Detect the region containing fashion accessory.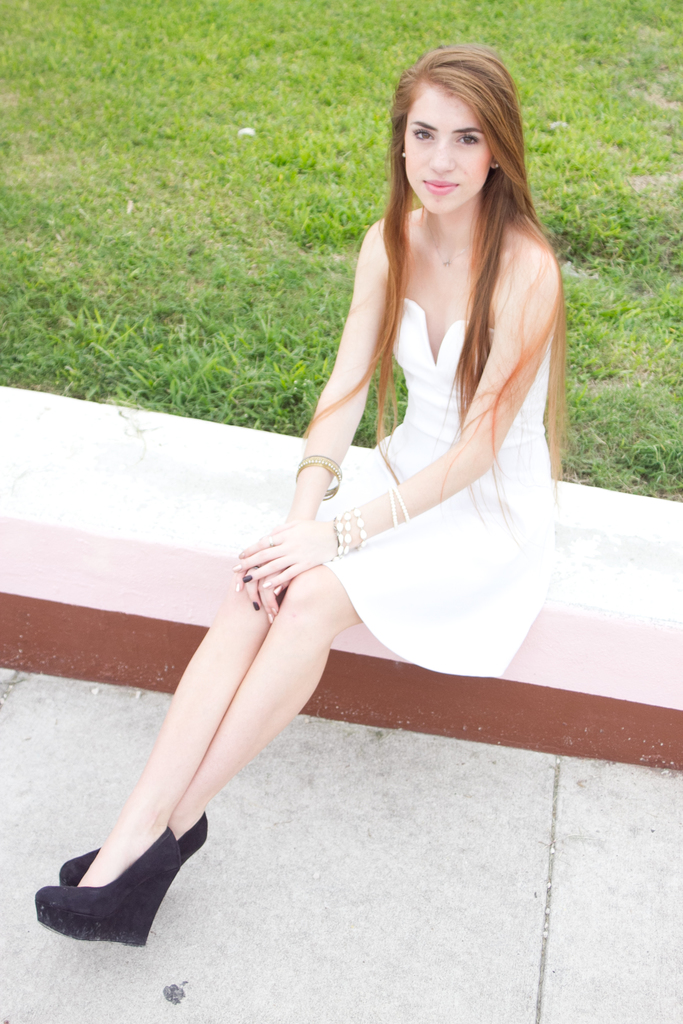
(334, 505, 365, 559).
